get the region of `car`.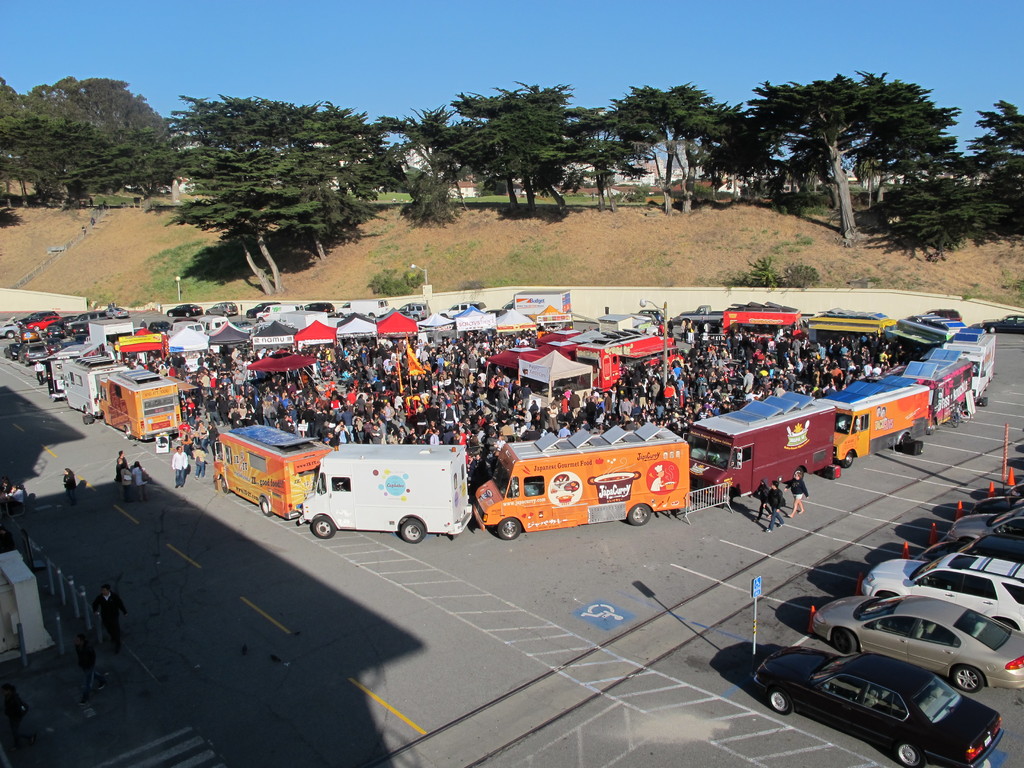
left=811, top=595, right=1023, bottom=694.
